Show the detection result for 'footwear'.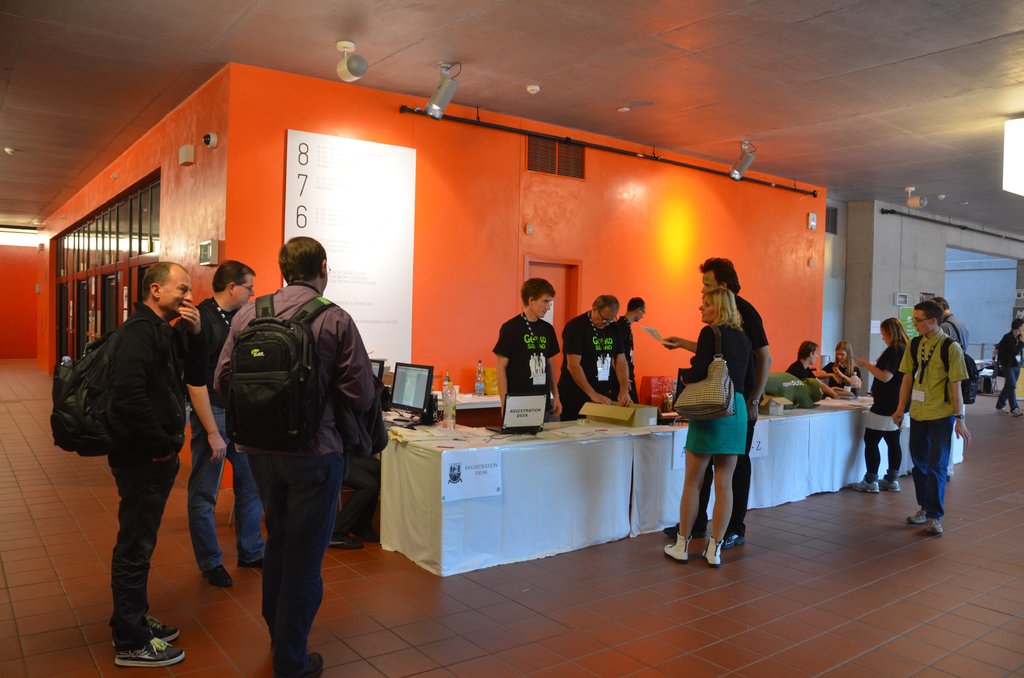
bbox=[1011, 406, 1022, 416].
